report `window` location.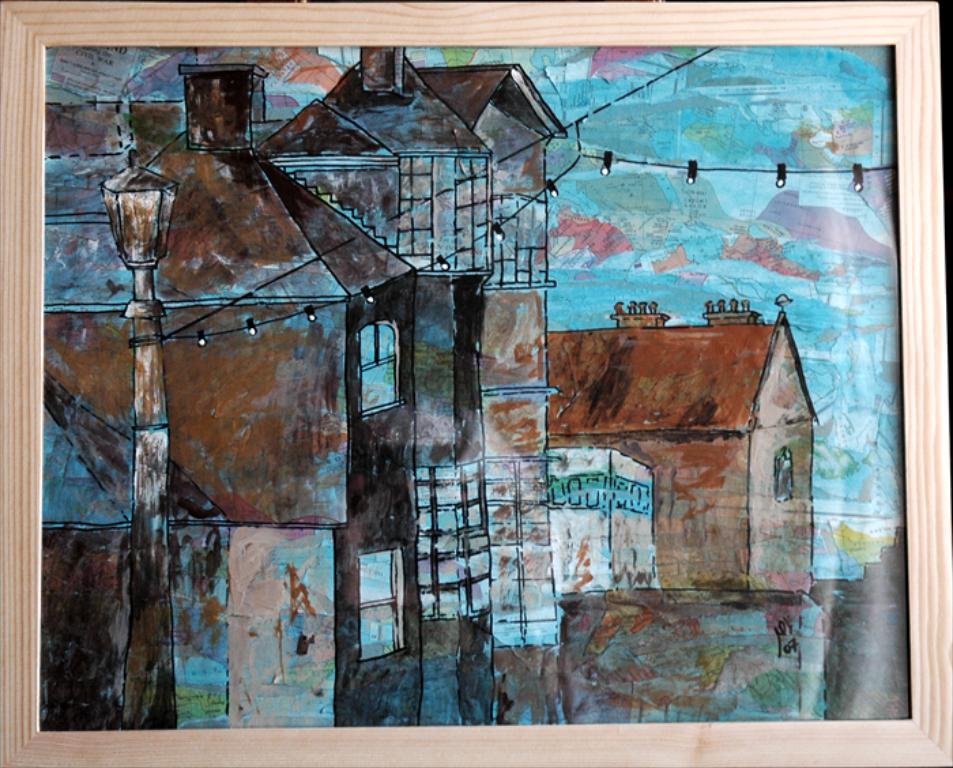
Report: [486, 196, 557, 290].
